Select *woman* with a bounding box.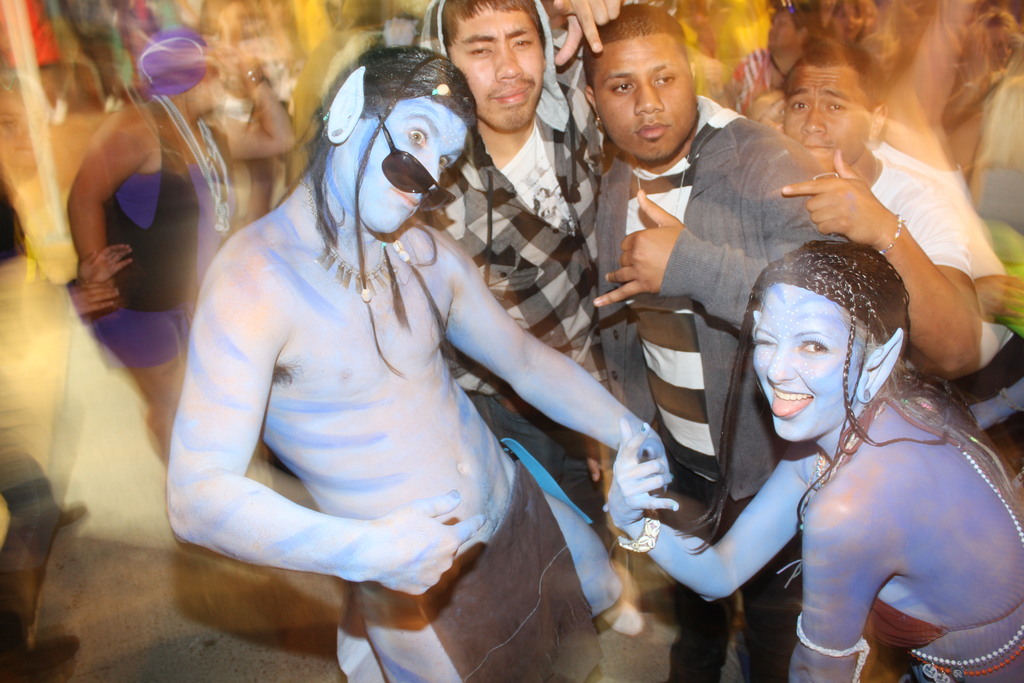
select_region(712, 8, 817, 115).
